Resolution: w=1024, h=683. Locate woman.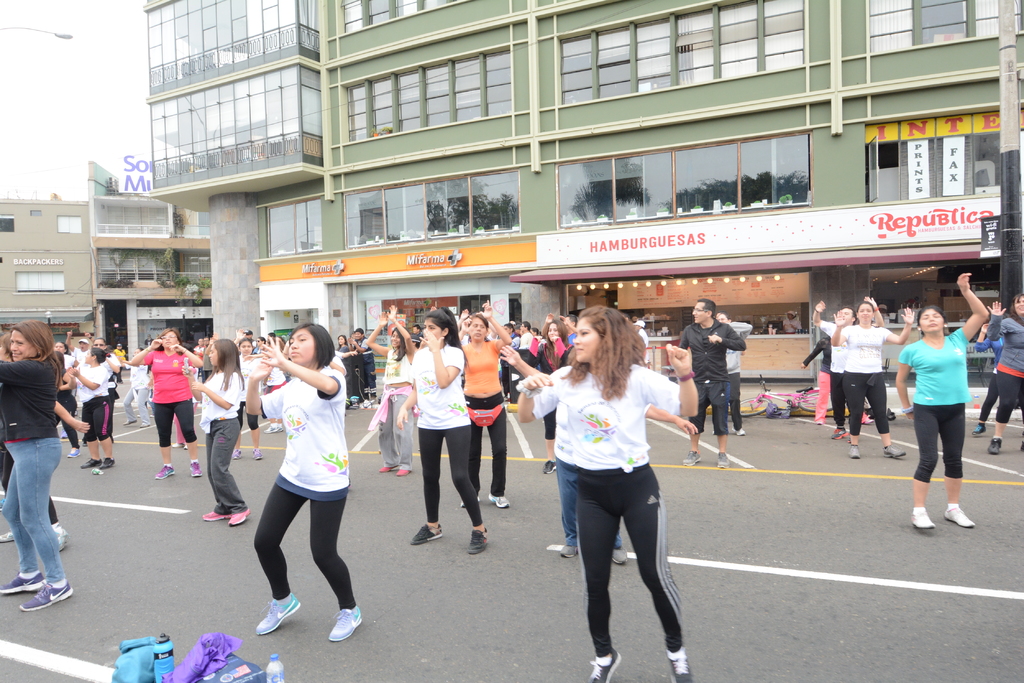
BBox(0, 317, 67, 613).
